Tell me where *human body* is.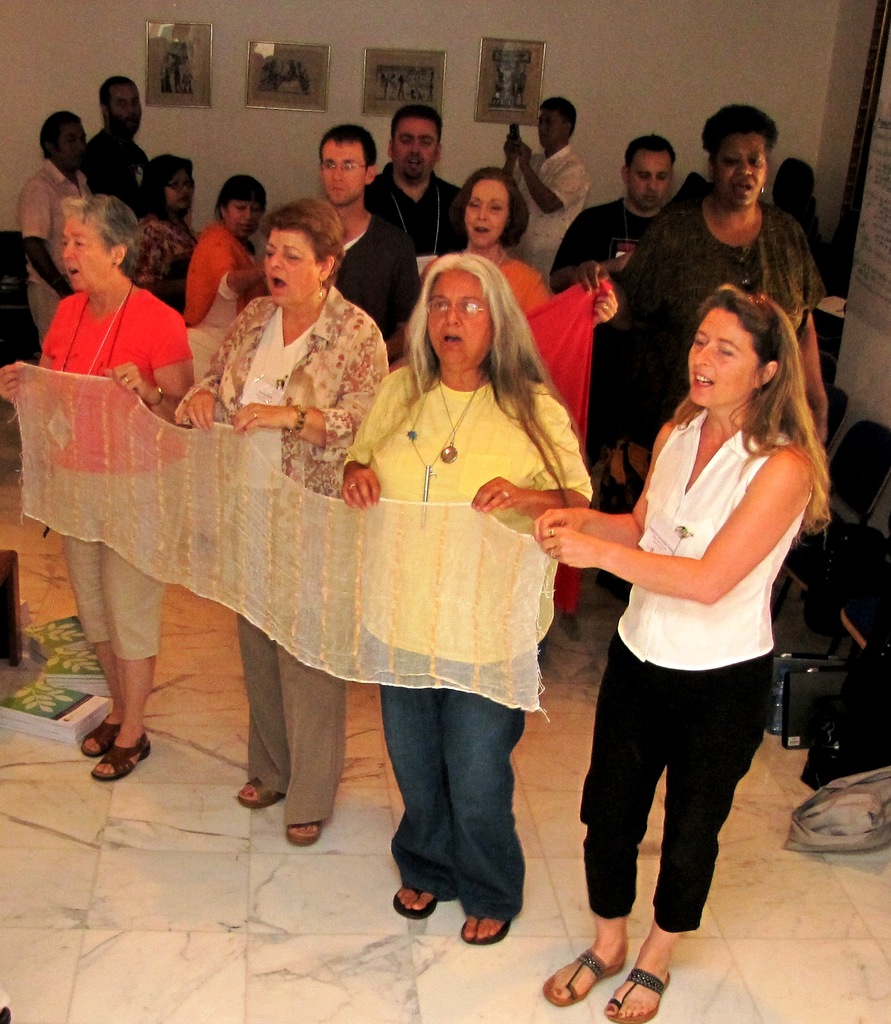
*human body* is at pyautogui.locateOnScreen(335, 353, 594, 949).
